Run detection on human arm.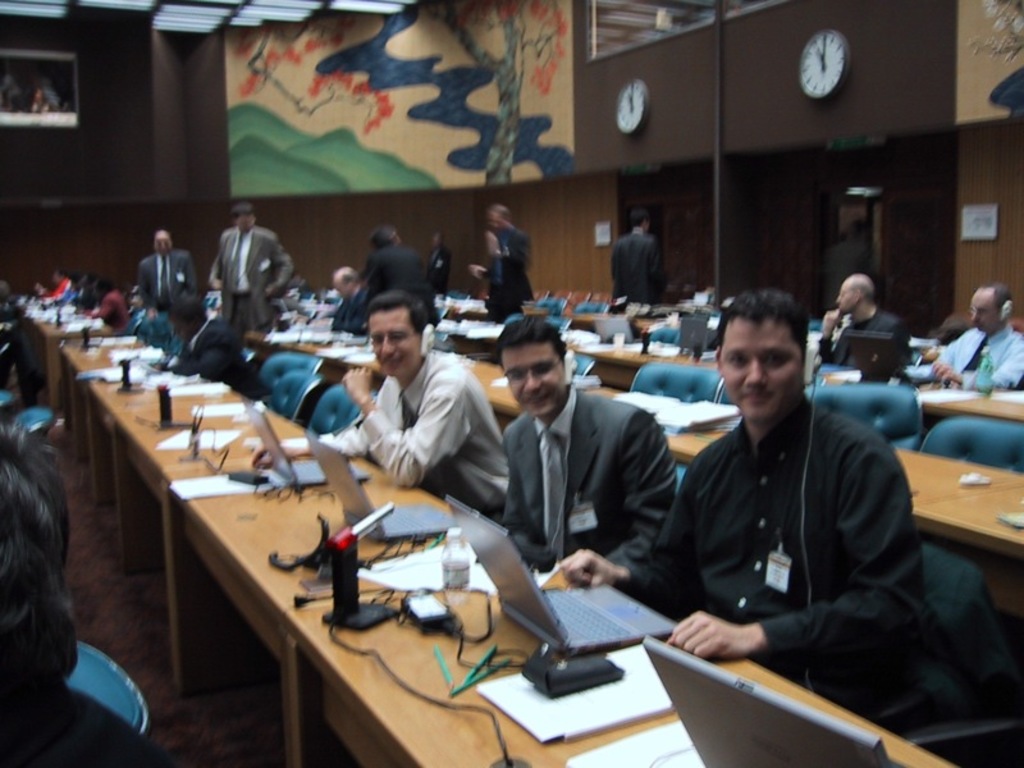
Result: (660, 438, 922, 640).
